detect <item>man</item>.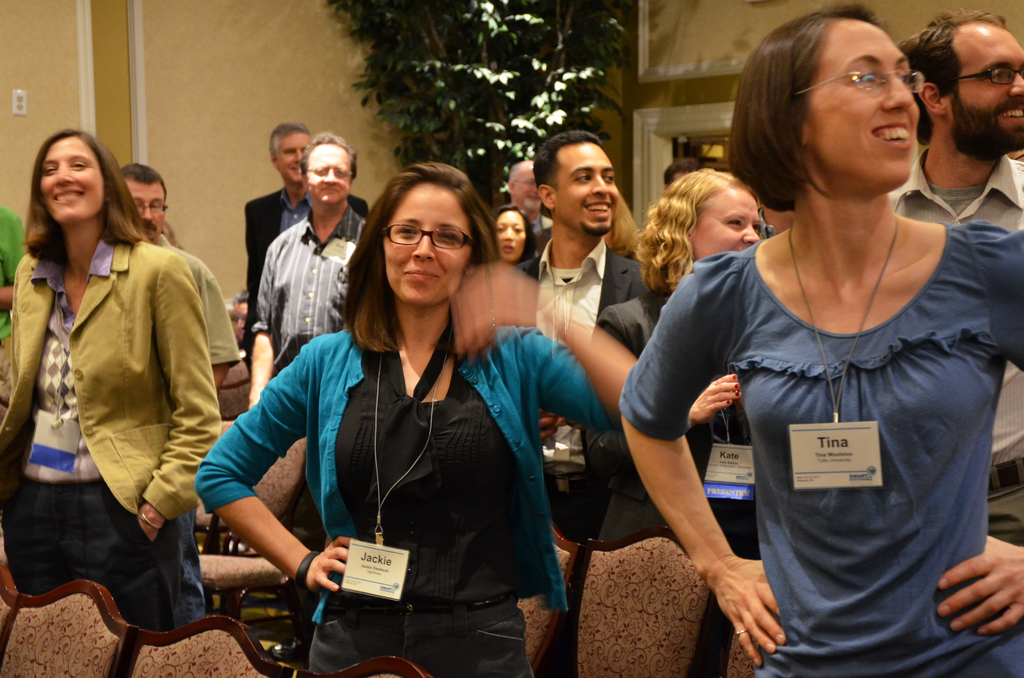
Detected at bbox=[116, 164, 241, 399].
